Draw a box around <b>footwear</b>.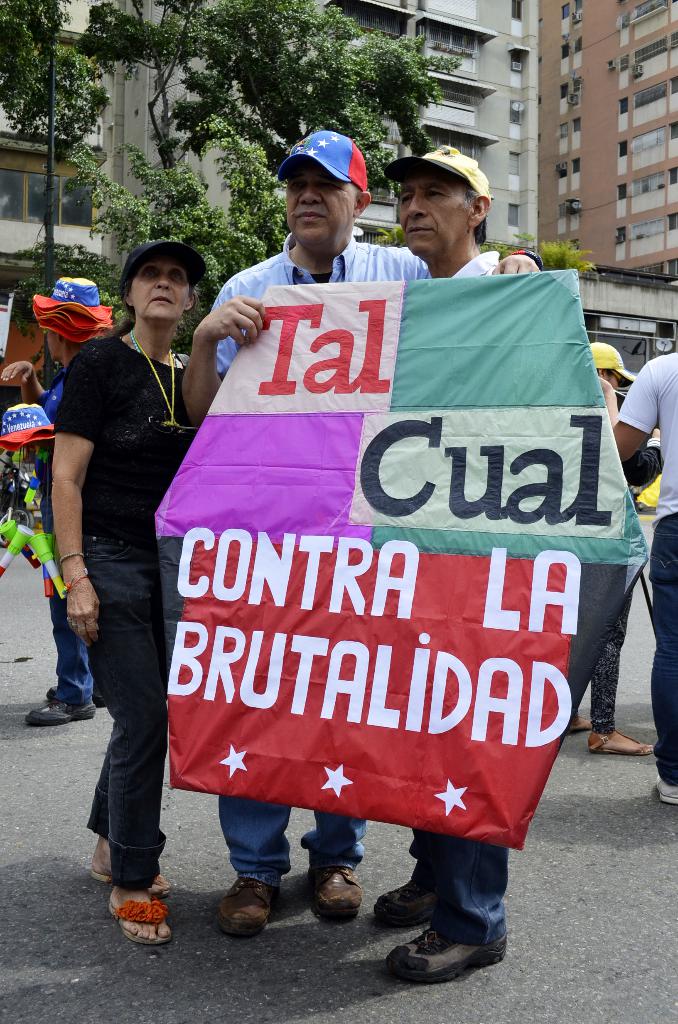
{"left": 569, "top": 716, "right": 595, "bottom": 740}.
